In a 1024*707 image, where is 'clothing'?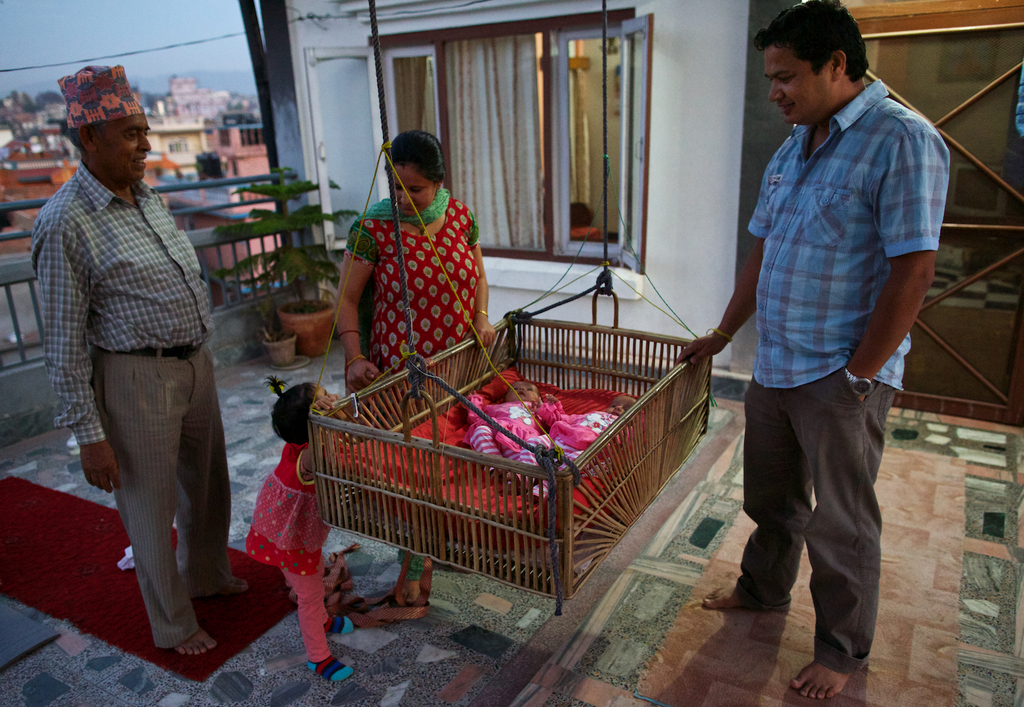
l=333, t=183, r=483, b=600.
